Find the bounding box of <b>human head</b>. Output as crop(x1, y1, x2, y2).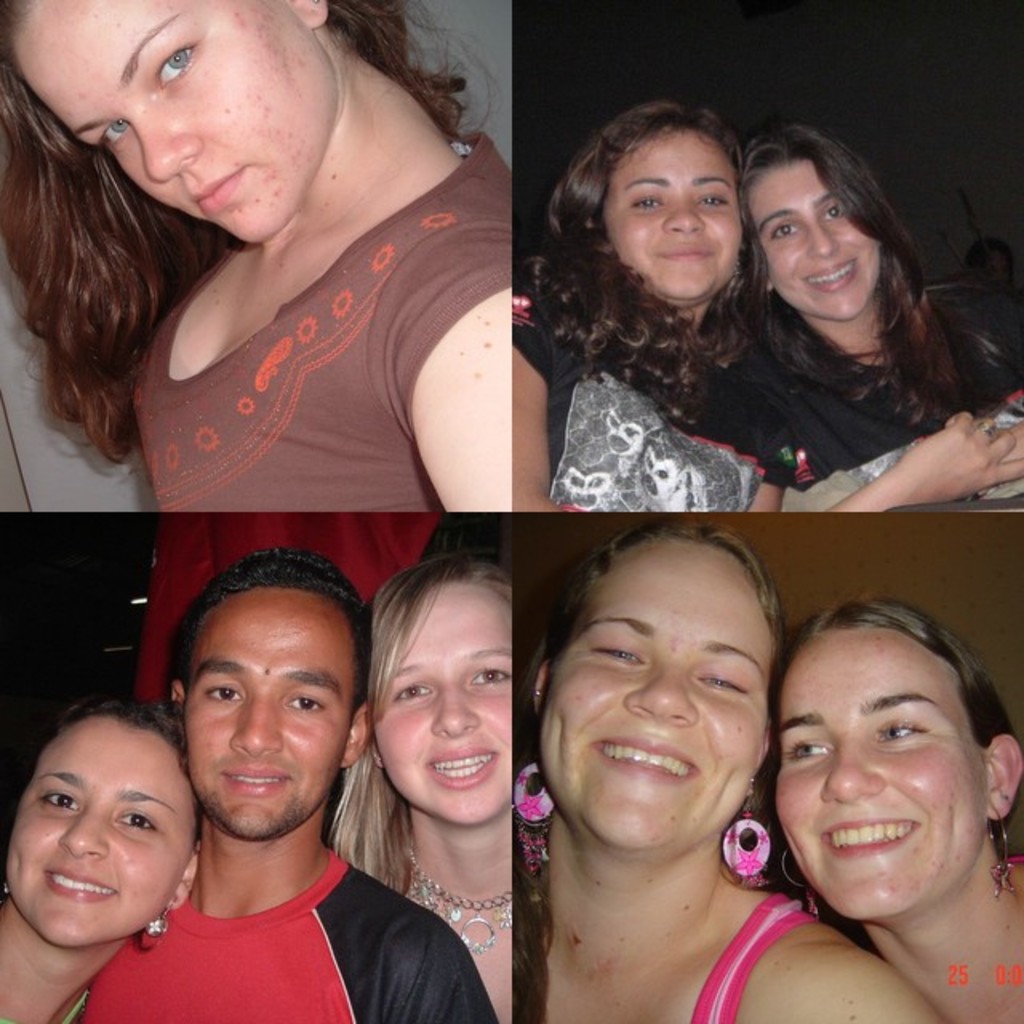
crop(346, 546, 512, 830).
